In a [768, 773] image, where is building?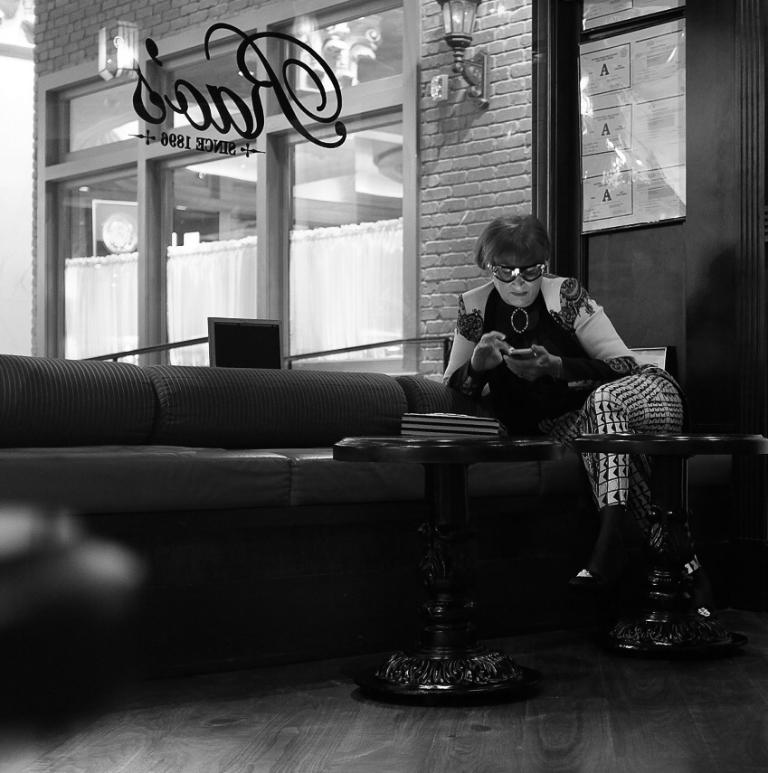
(x1=0, y1=0, x2=767, y2=772).
